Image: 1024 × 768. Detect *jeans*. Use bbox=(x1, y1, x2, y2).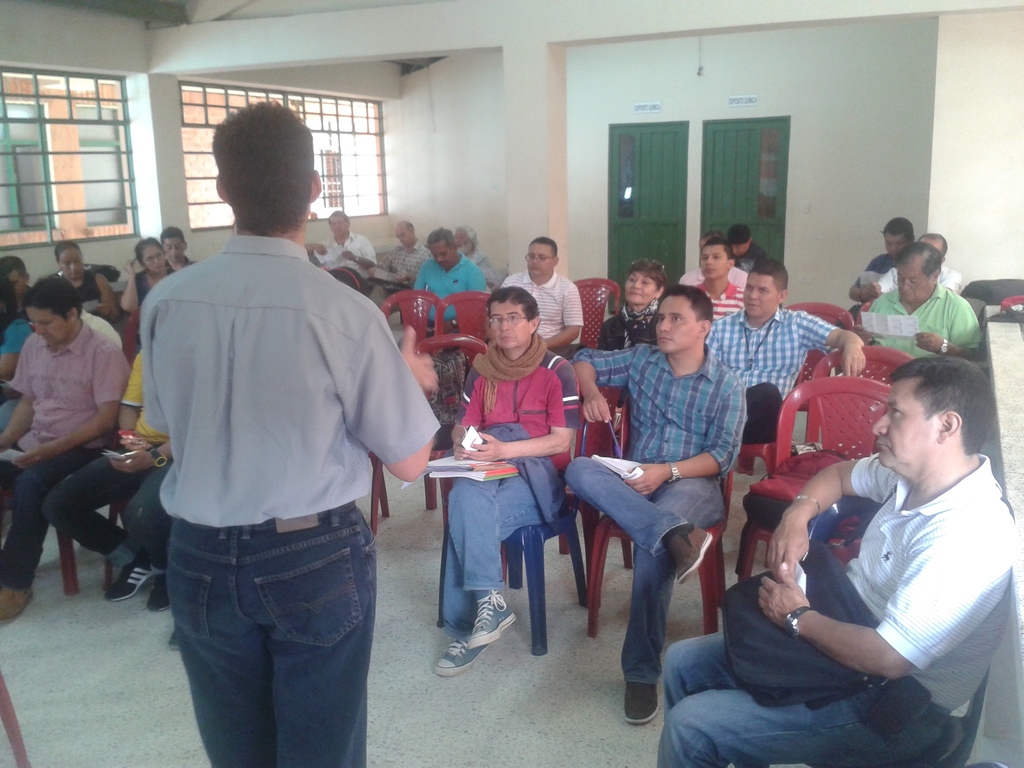
bbox=(0, 445, 57, 585).
